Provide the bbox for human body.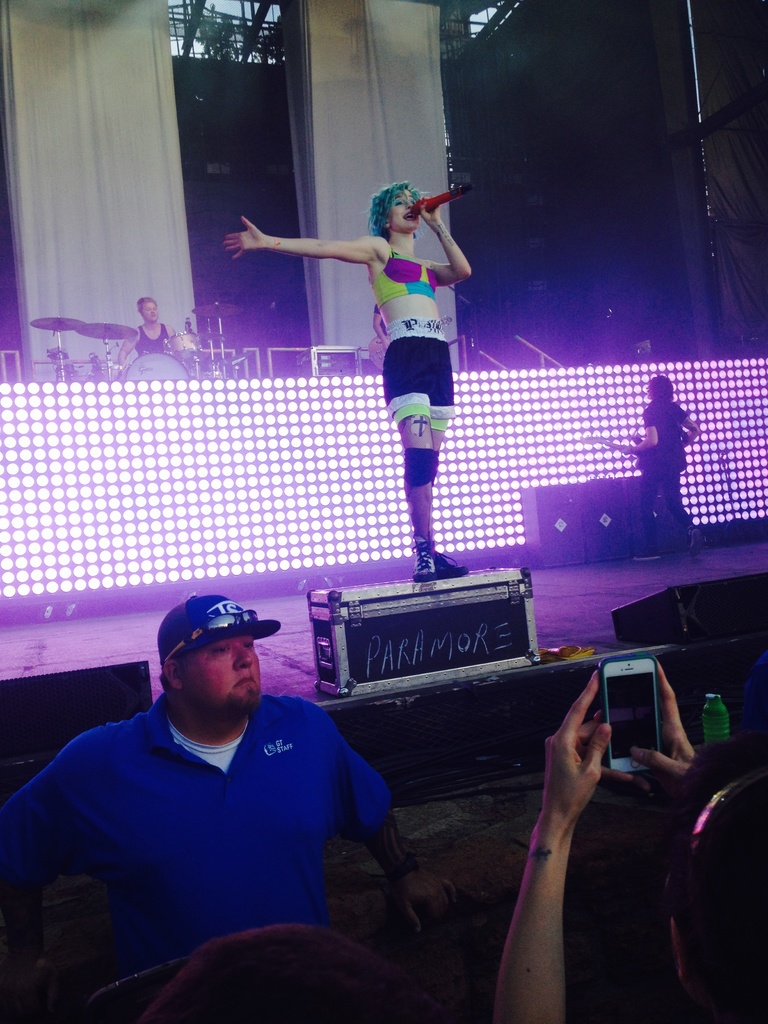
{"left": 607, "top": 395, "right": 707, "bottom": 564}.
